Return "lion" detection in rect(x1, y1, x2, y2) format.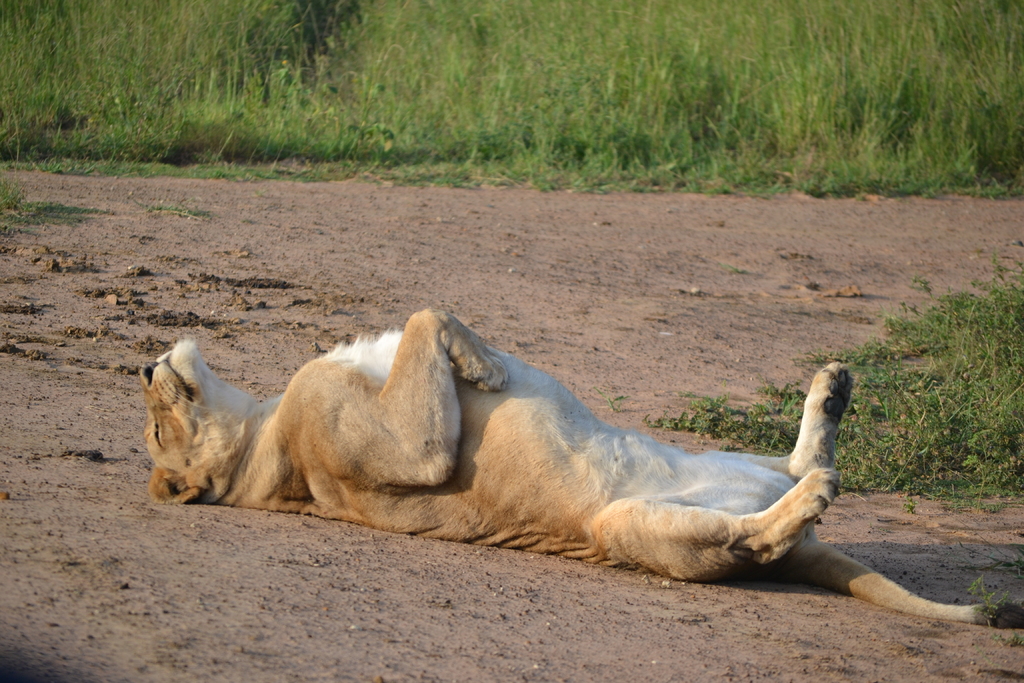
rect(139, 303, 1023, 633).
